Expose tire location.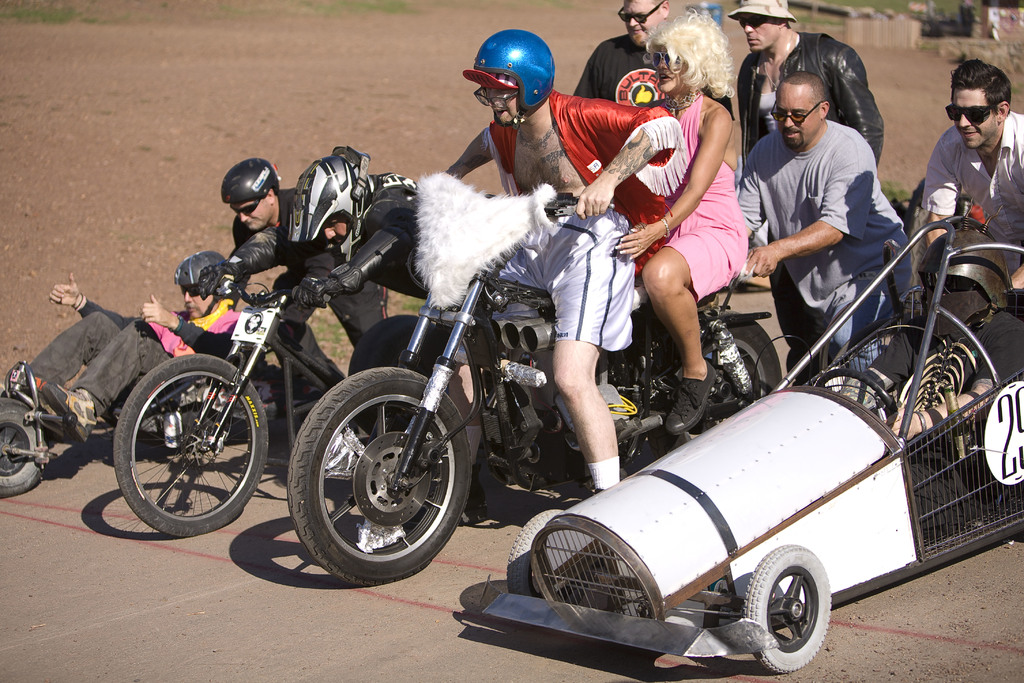
Exposed at box(291, 365, 462, 582).
